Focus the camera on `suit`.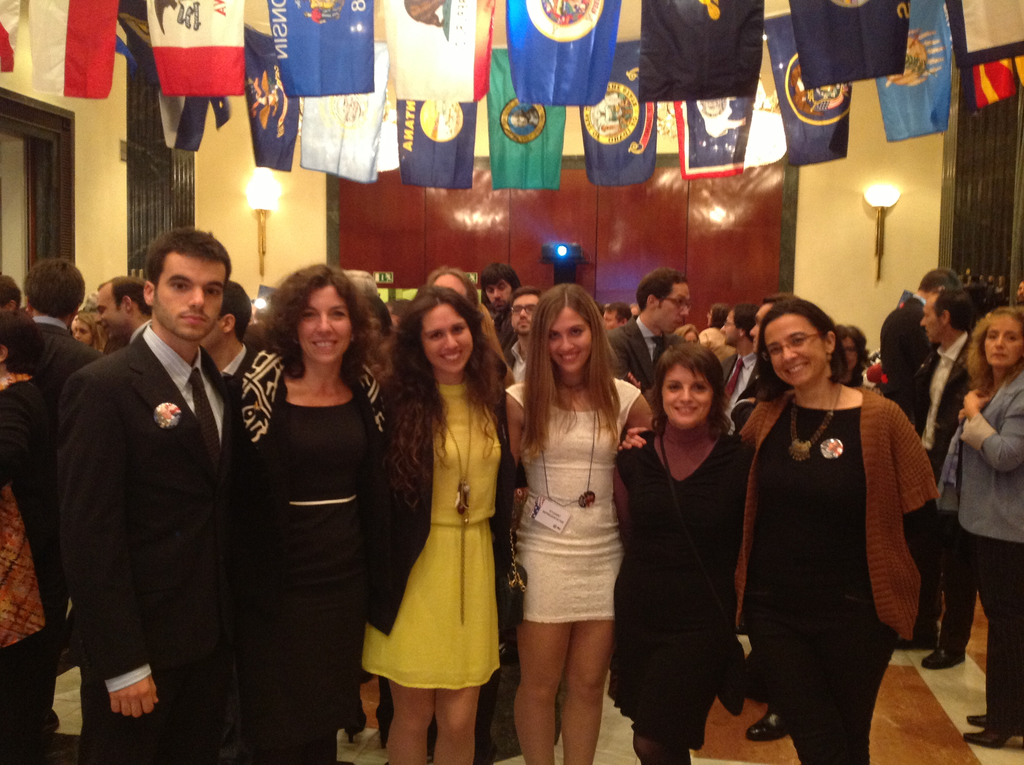
Focus region: <box>605,312,683,397</box>.
